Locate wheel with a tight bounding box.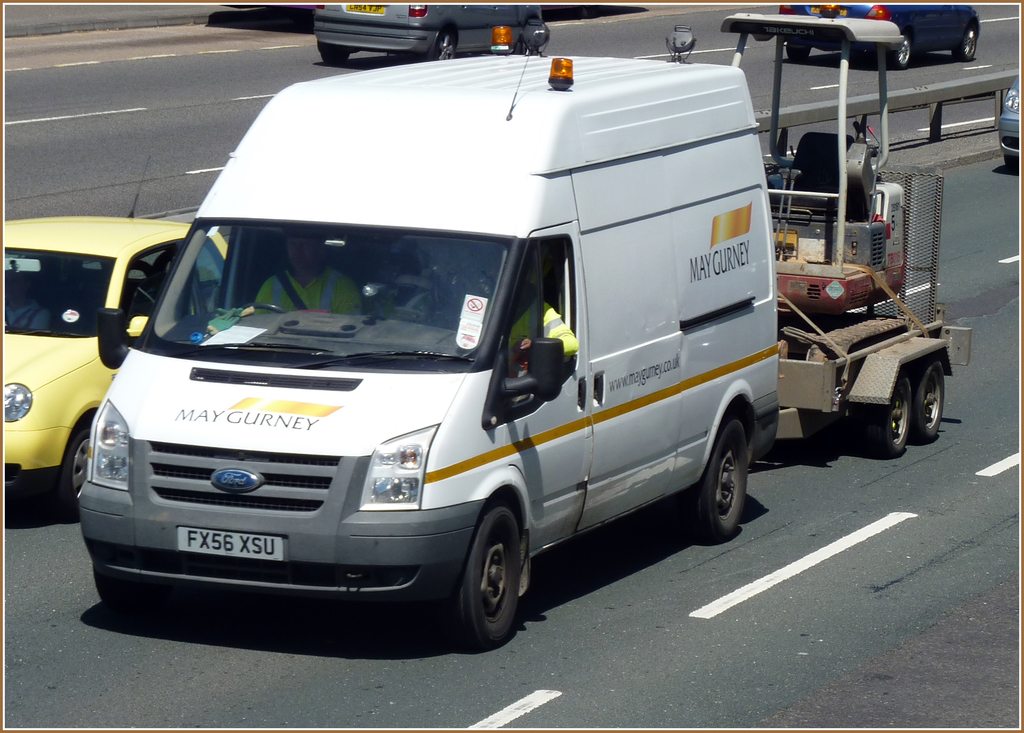
[left=850, top=371, right=910, bottom=458].
